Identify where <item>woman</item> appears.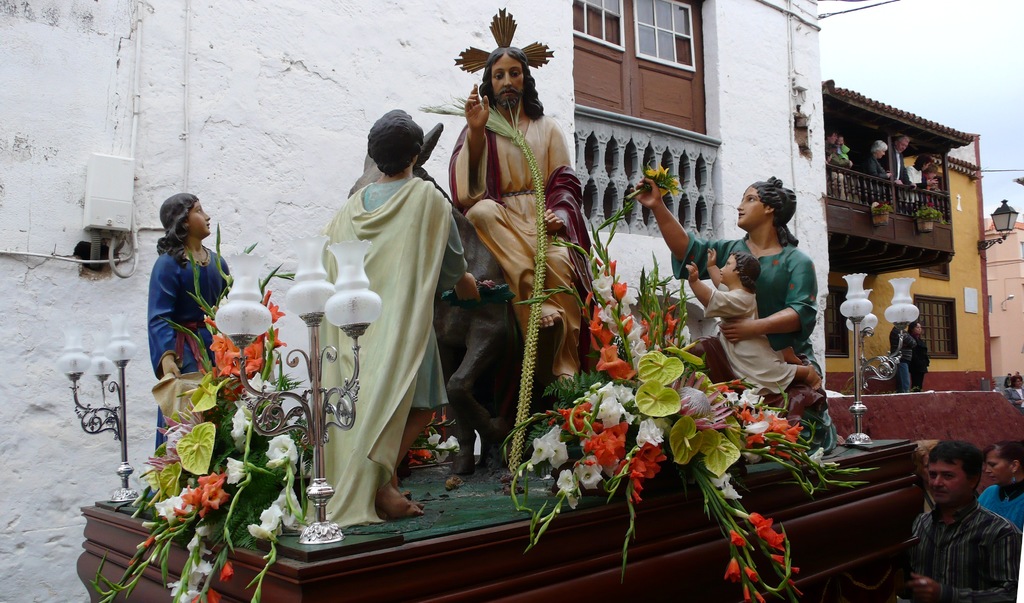
Appears at bbox=[149, 189, 230, 471].
